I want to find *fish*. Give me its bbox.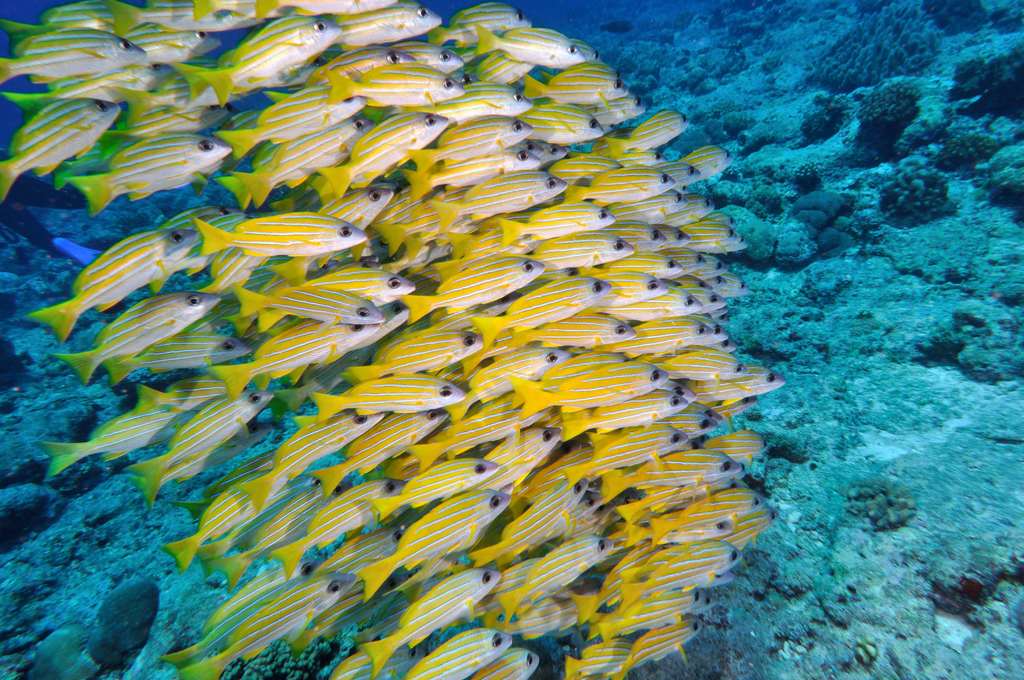
BBox(31, 225, 196, 343).
